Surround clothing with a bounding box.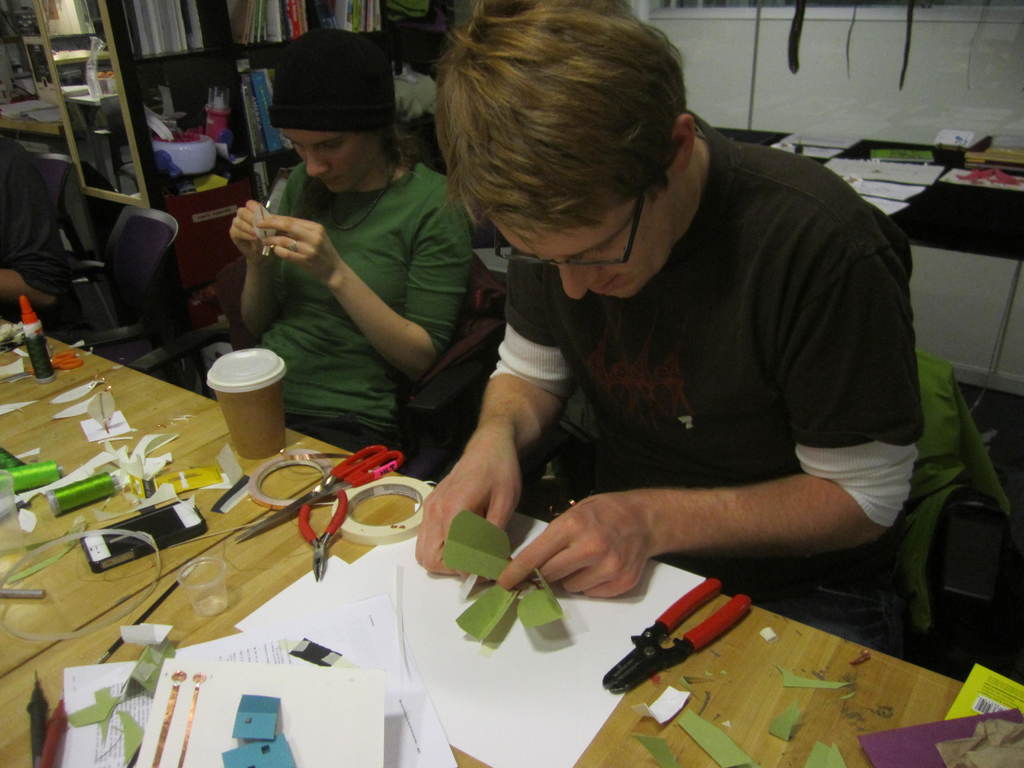
bbox(253, 157, 469, 456).
